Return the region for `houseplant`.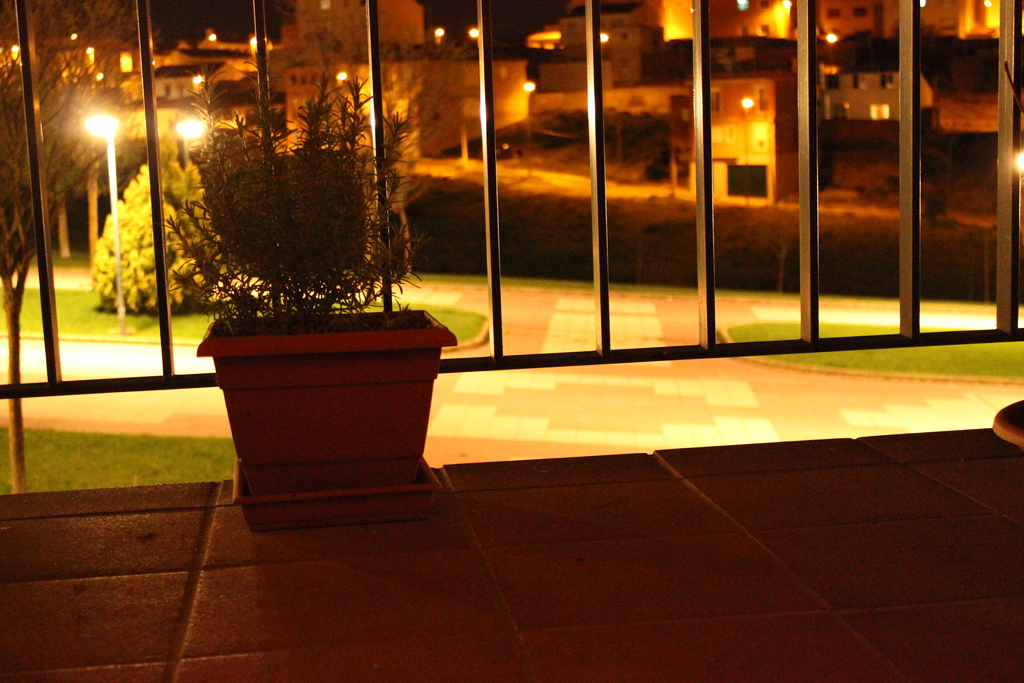
[x1=163, y1=40, x2=455, y2=488].
